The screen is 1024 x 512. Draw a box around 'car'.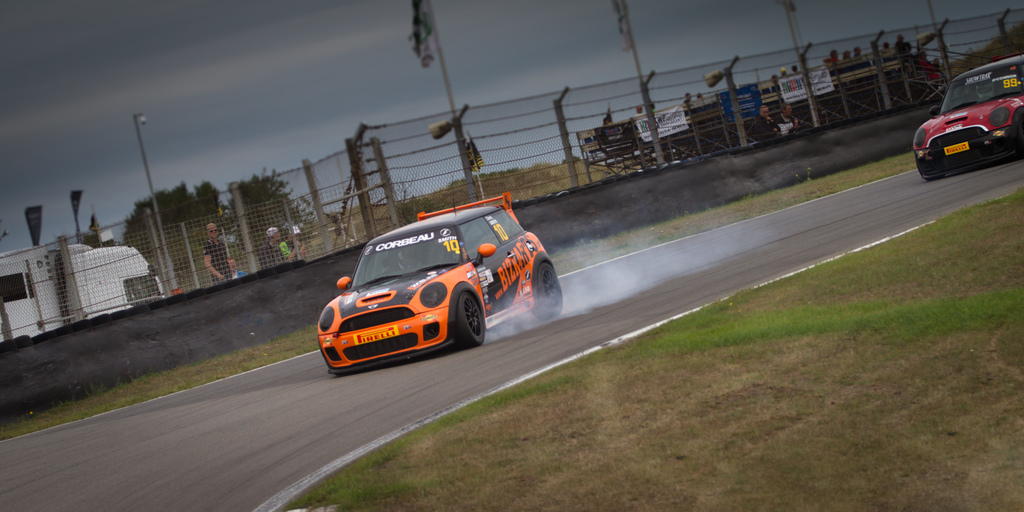
<bbox>912, 55, 1023, 185</bbox>.
